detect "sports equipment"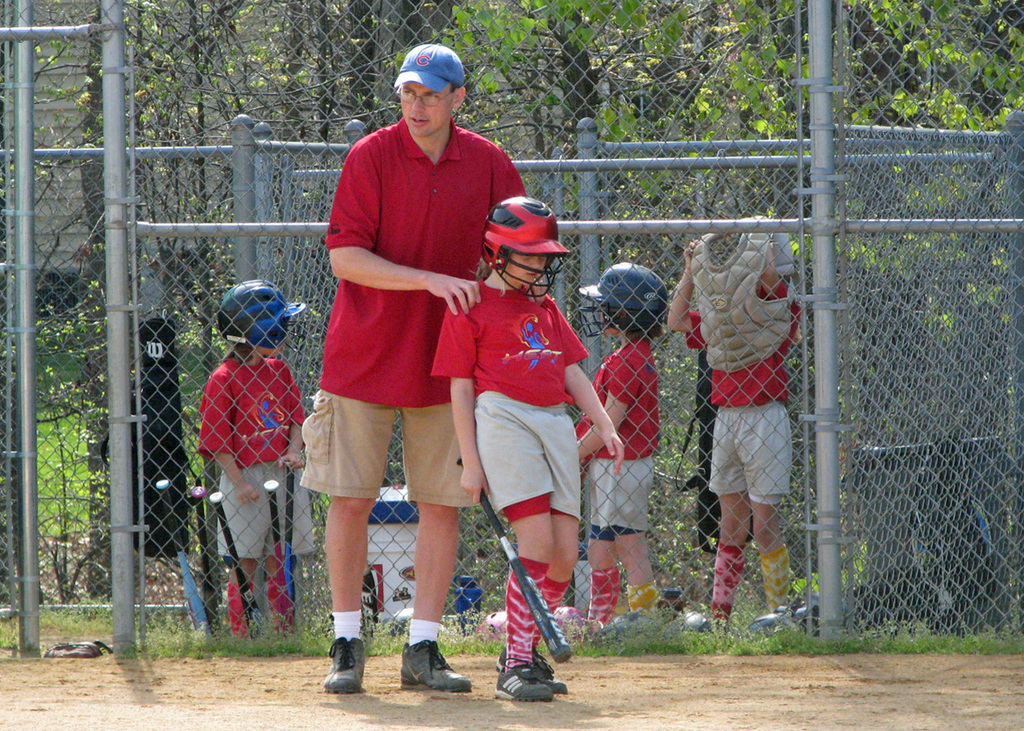
[209, 491, 264, 637]
